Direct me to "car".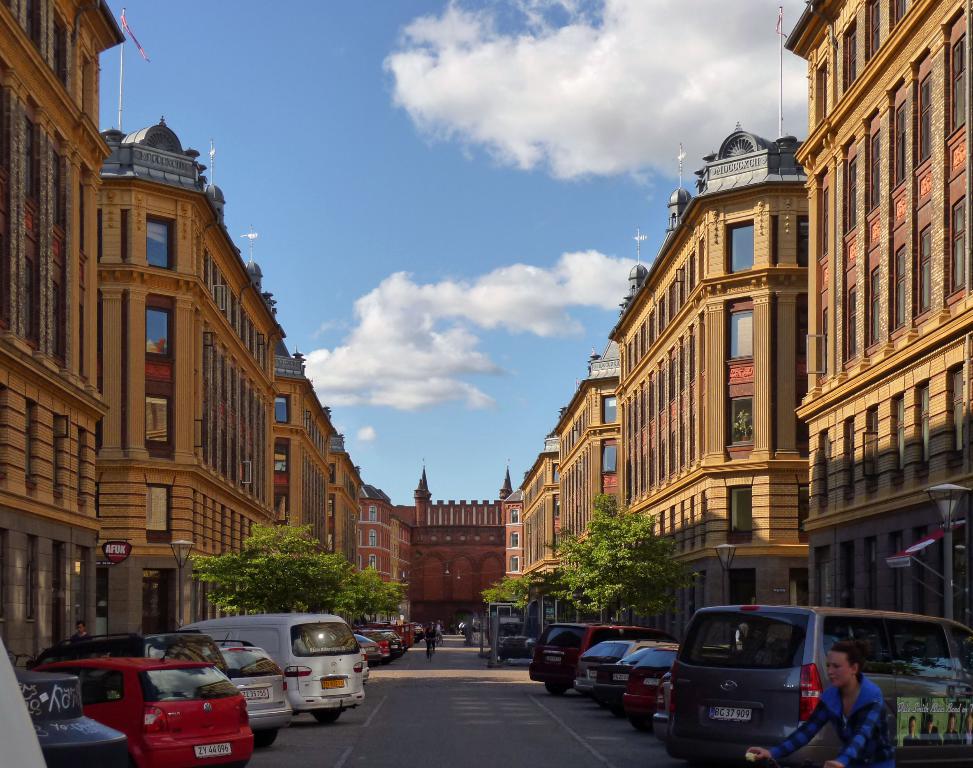
Direction: <bbox>622, 642, 679, 722</bbox>.
